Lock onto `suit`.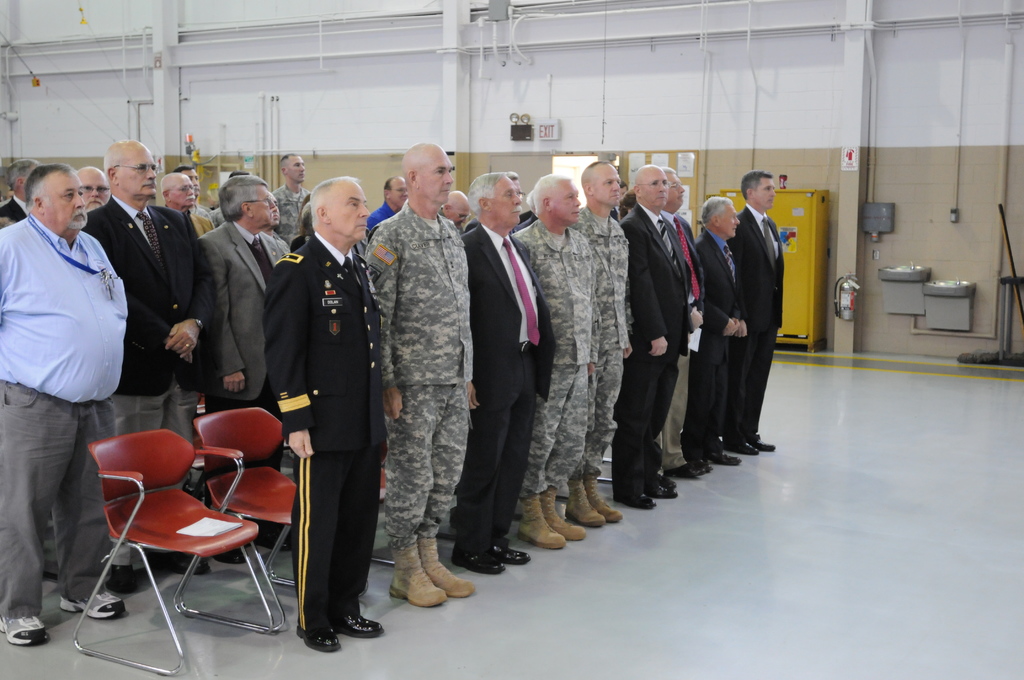
Locked: box(195, 218, 289, 525).
